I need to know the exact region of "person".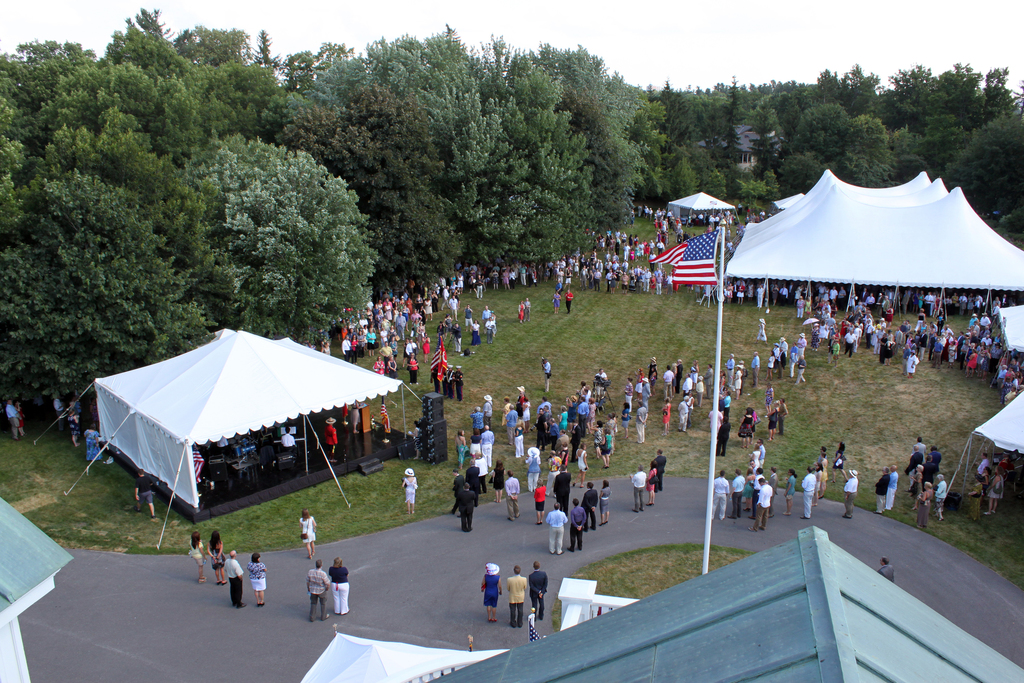
Region: [left=327, top=557, right=348, bottom=615].
